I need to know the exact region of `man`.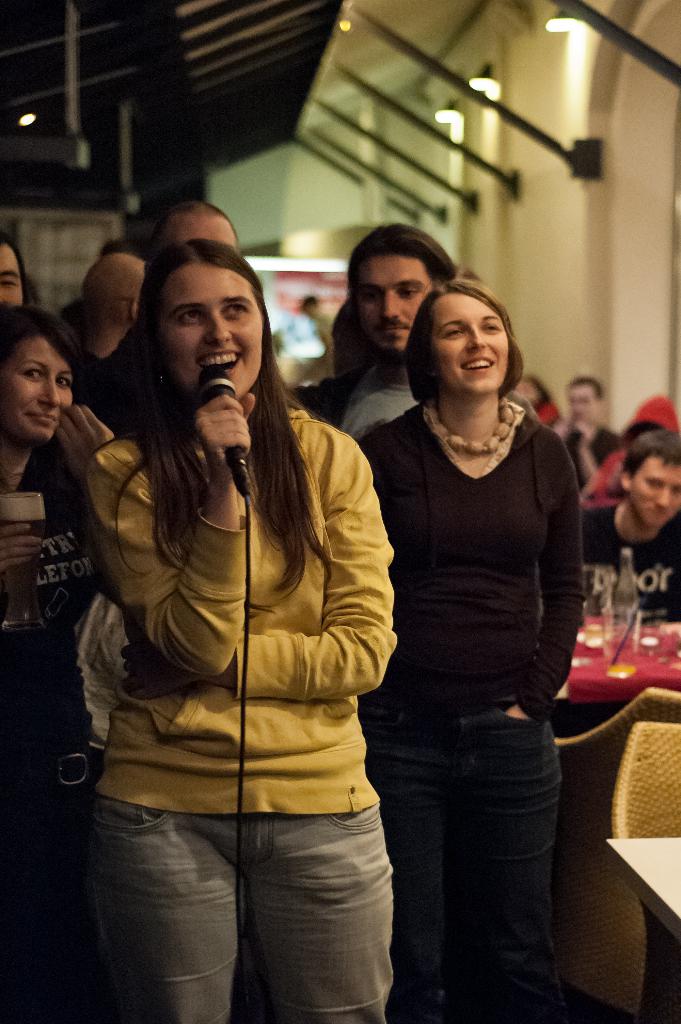
Region: rect(571, 438, 680, 623).
